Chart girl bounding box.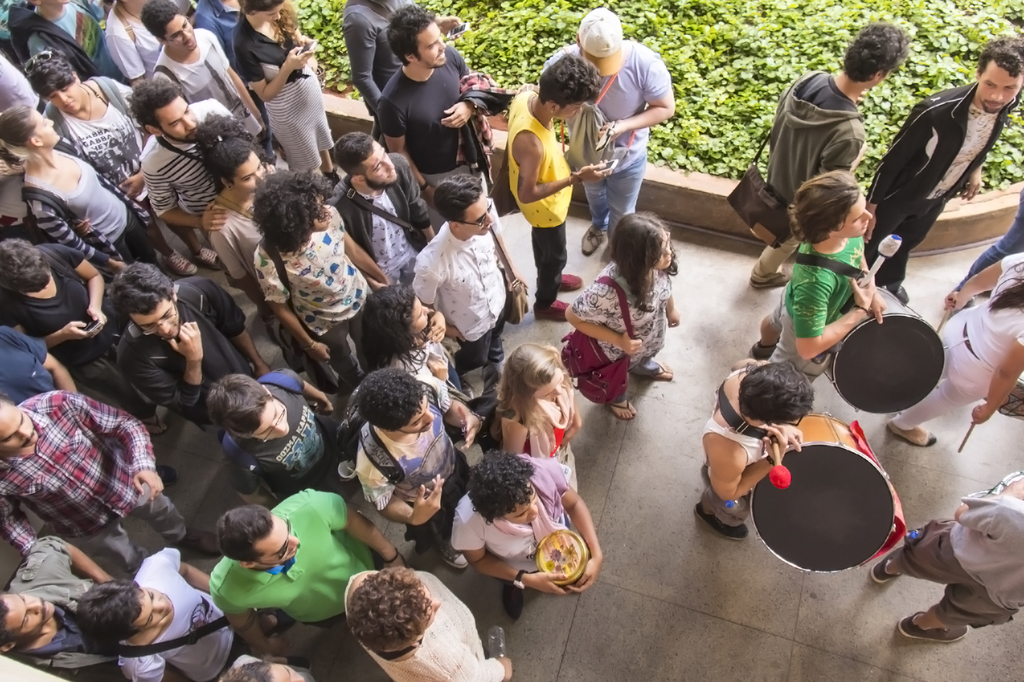
Charted: [left=76, top=545, right=241, bottom=679].
